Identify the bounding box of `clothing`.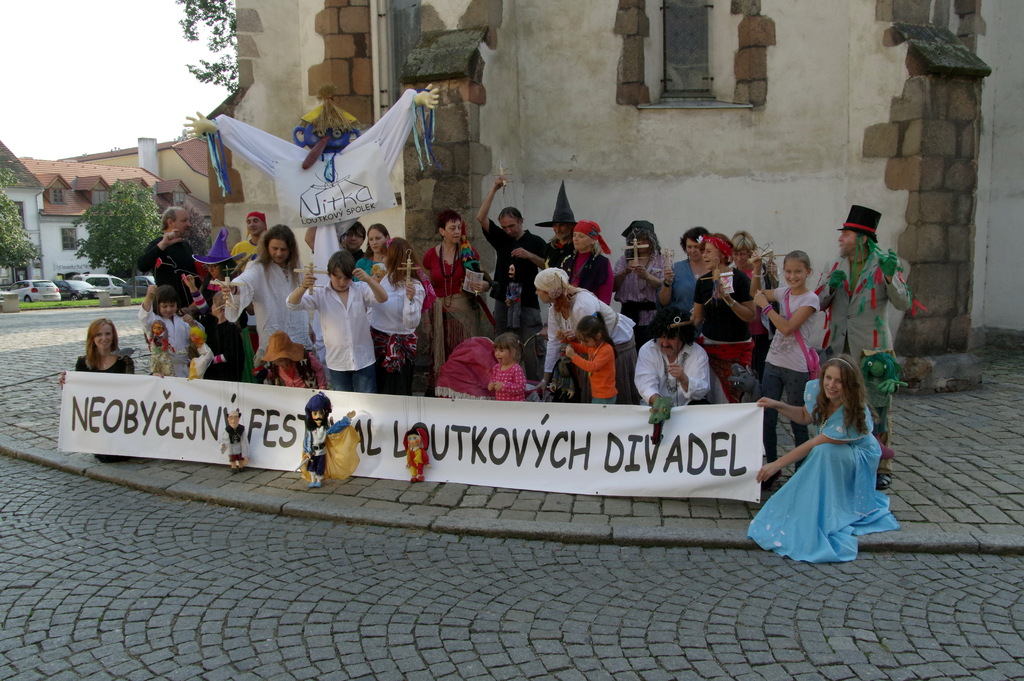
[605,245,659,328].
